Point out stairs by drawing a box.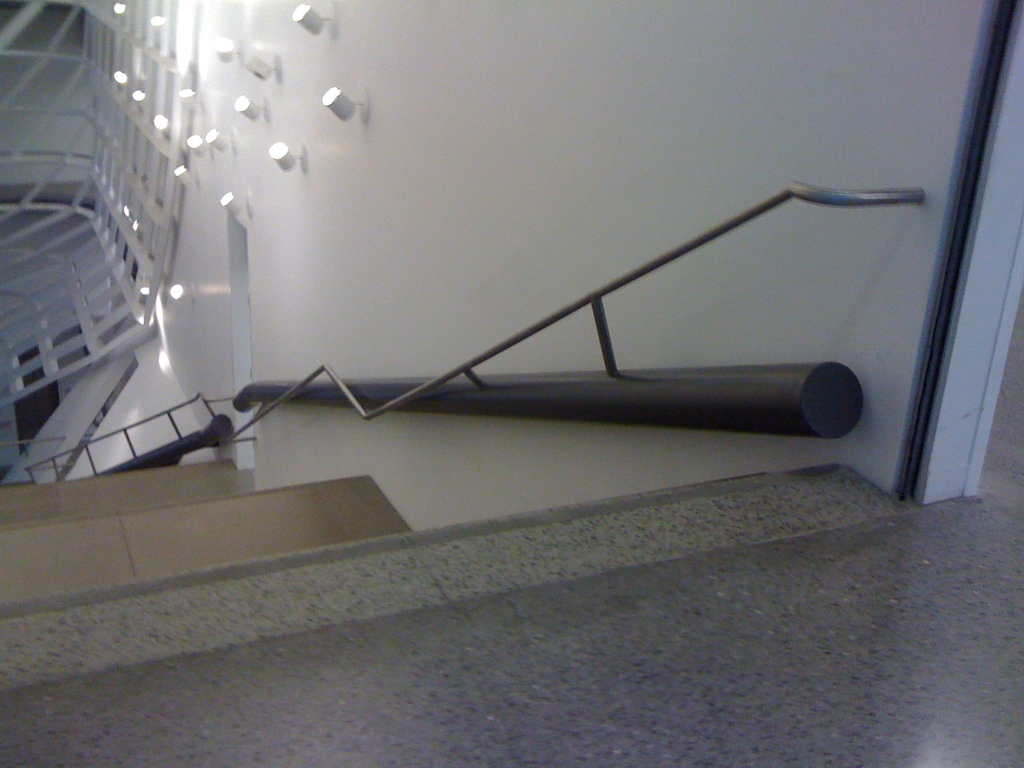
x1=0 y1=454 x2=925 y2=695.
